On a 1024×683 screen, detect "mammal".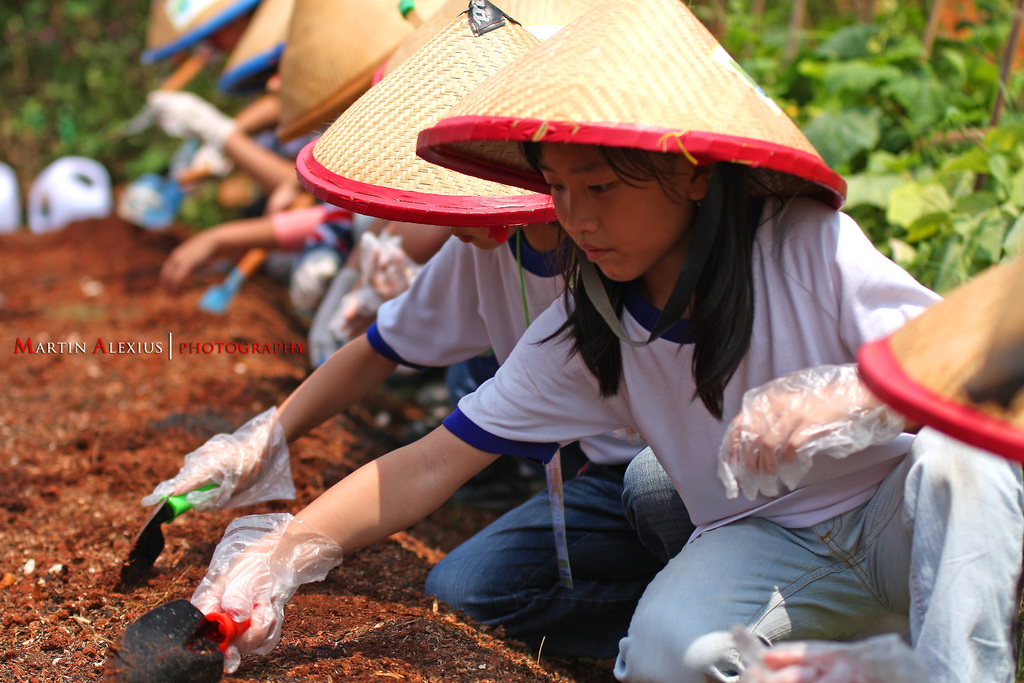
189,0,1023,682.
